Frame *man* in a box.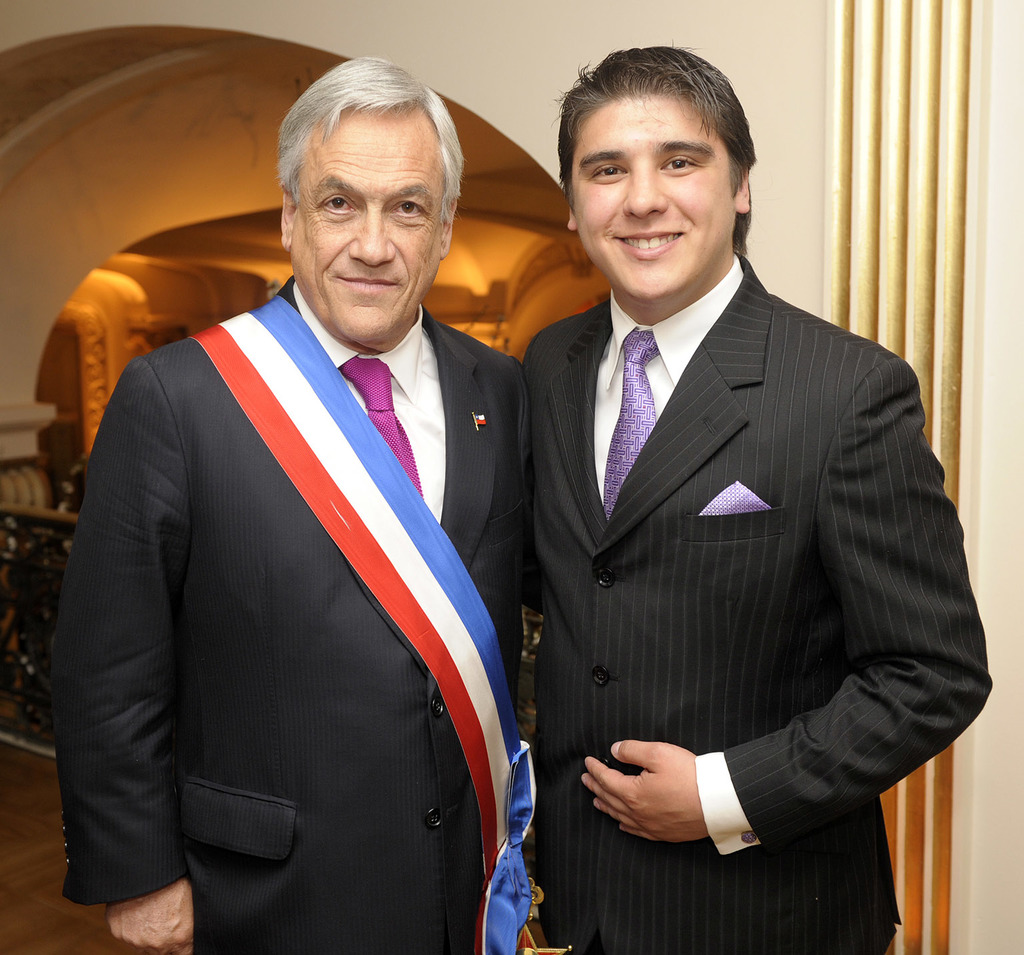
box=[514, 37, 987, 954].
